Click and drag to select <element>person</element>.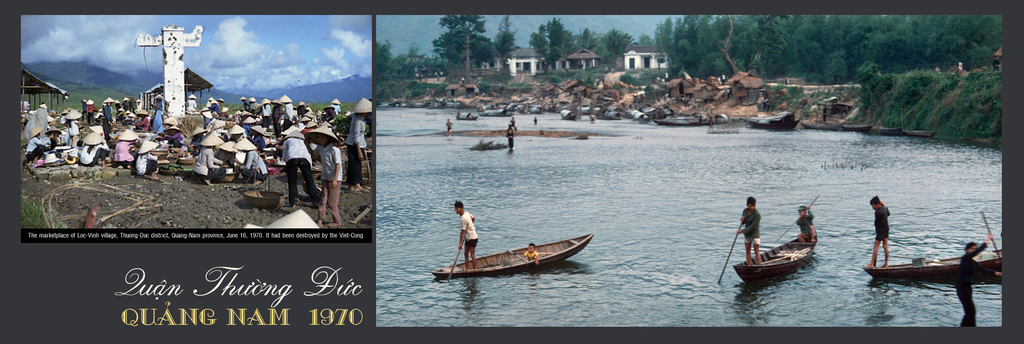
Selection: x1=445 y1=116 x2=453 y2=135.
